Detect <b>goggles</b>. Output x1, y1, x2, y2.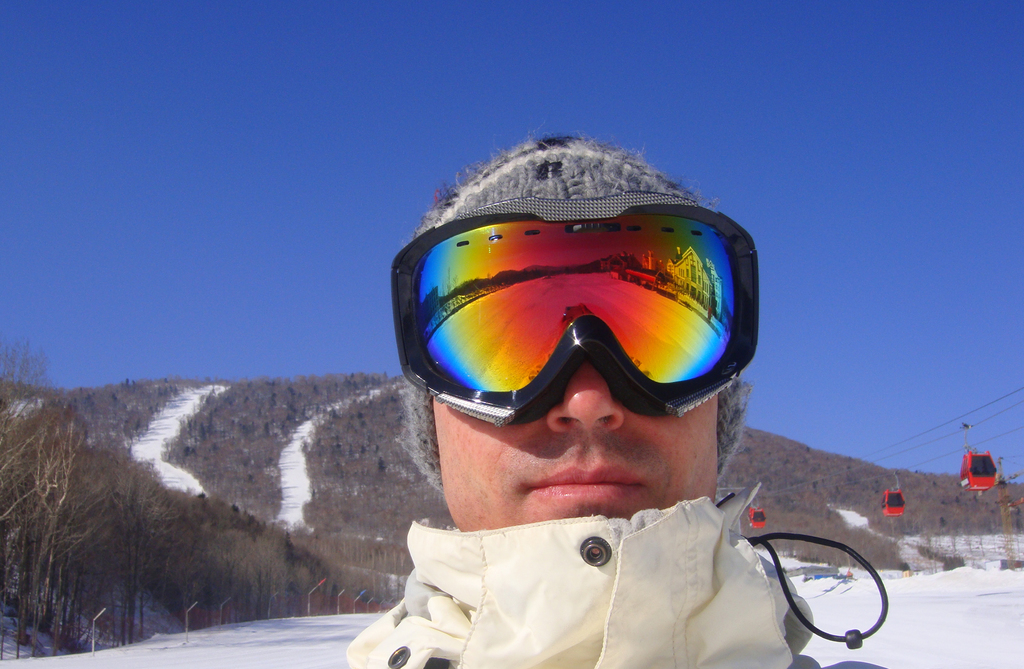
392, 184, 760, 431.
